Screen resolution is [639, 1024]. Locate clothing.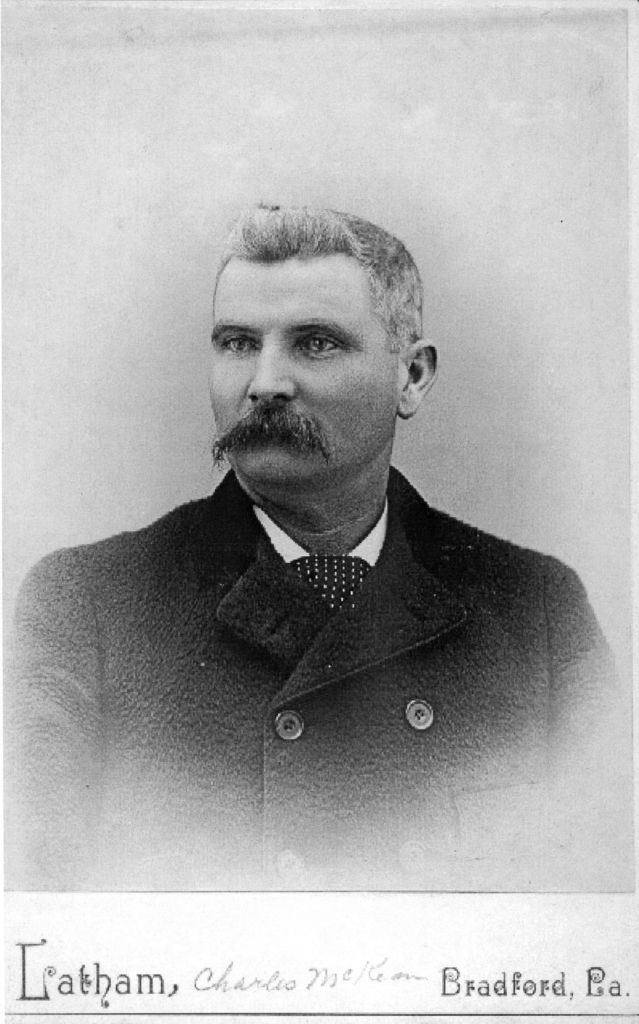
(x1=36, y1=464, x2=613, y2=830).
